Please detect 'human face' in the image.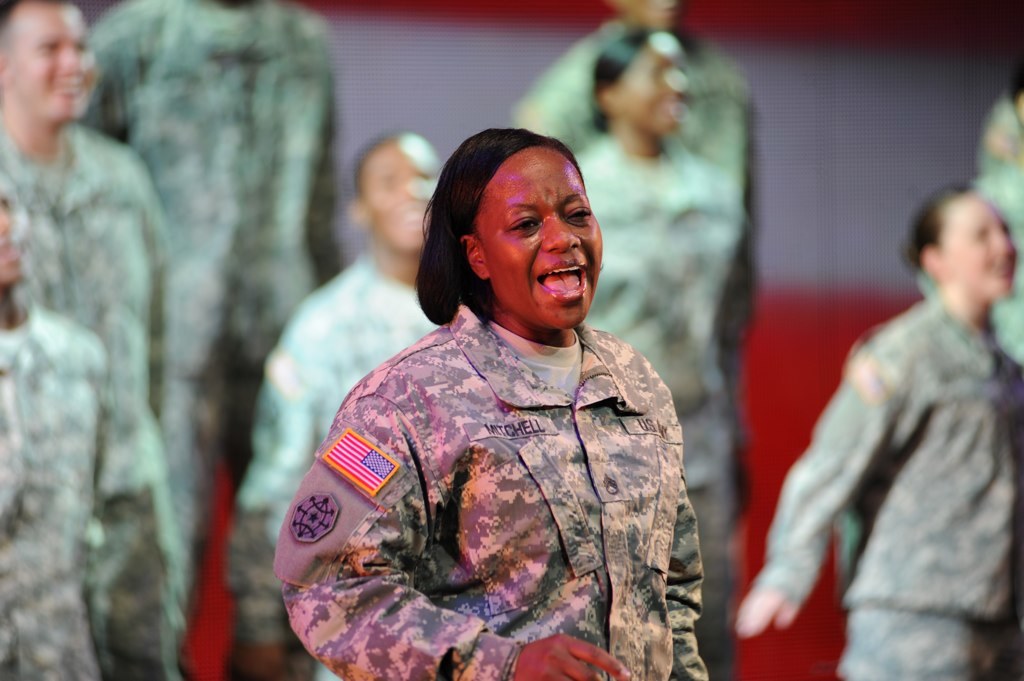
bbox=(946, 199, 1017, 298).
